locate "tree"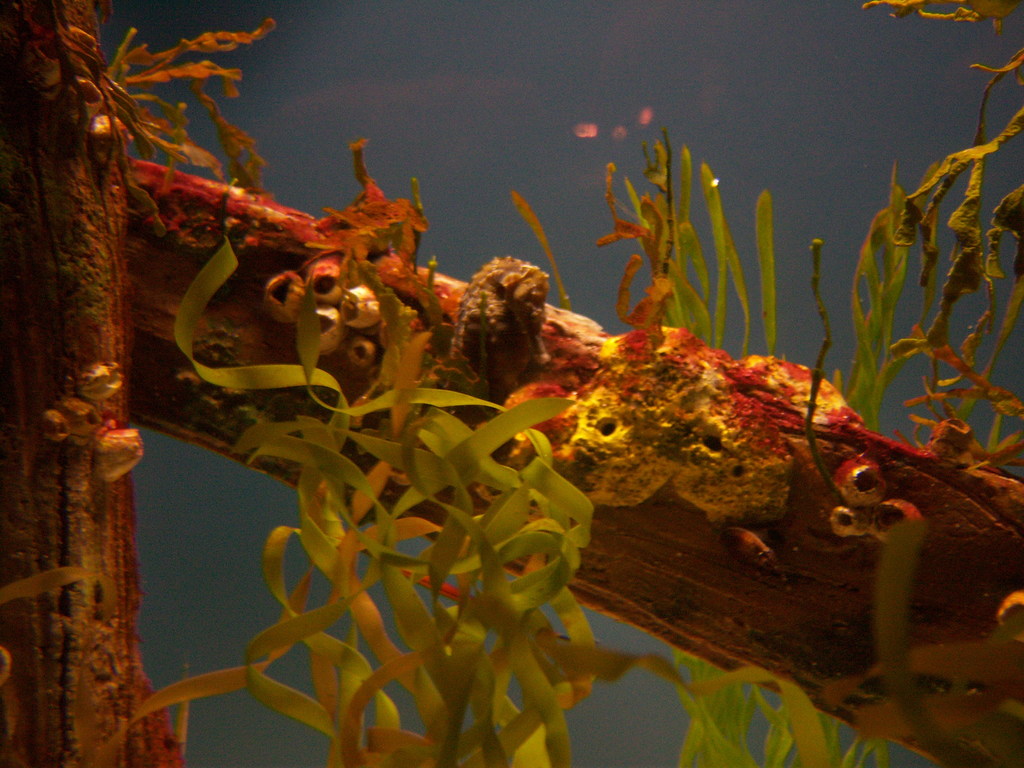
0,0,1023,767
